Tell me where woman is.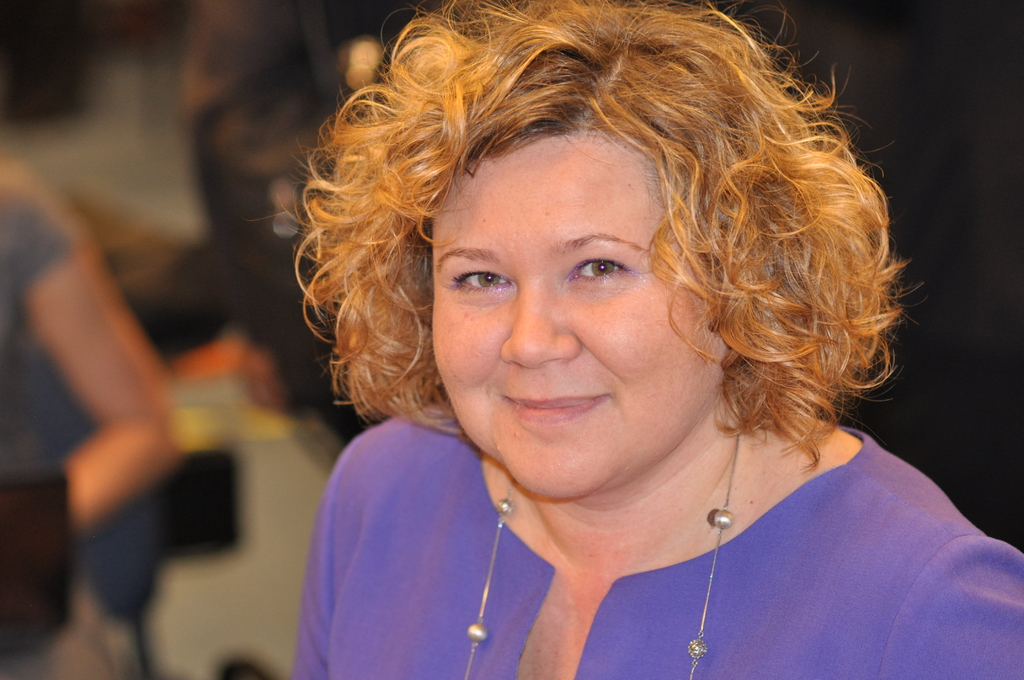
woman is at pyautogui.locateOnScreen(228, 0, 979, 667).
